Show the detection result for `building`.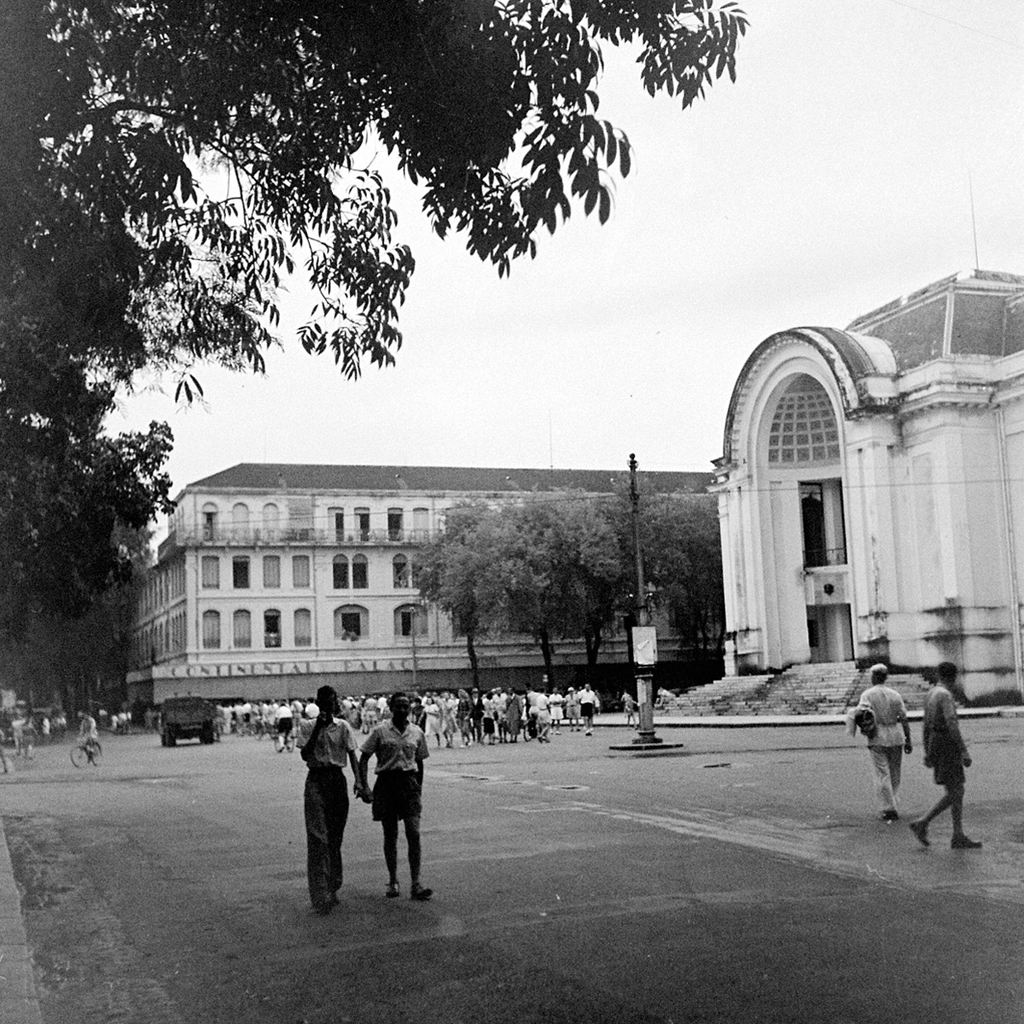
BBox(124, 459, 717, 722).
